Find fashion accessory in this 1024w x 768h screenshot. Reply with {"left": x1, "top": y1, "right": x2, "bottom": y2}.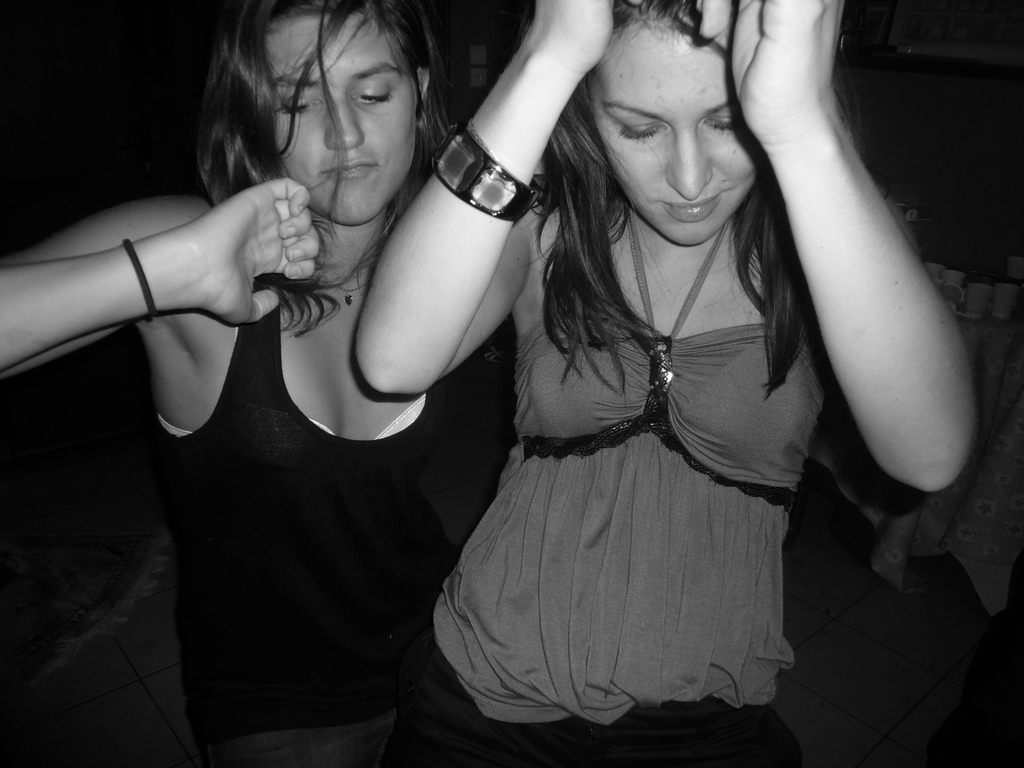
{"left": 428, "top": 121, "right": 534, "bottom": 223}.
